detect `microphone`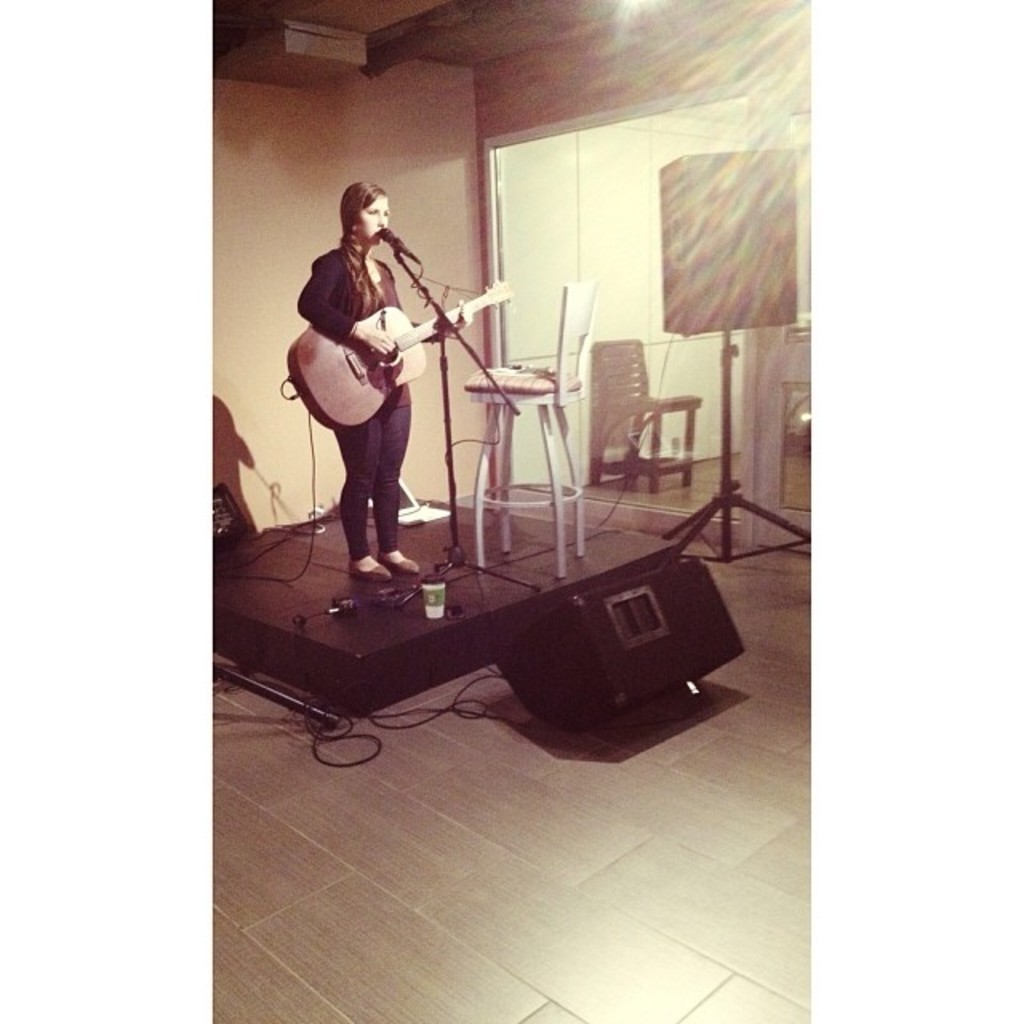
(x1=381, y1=222, x2=421, y2=261)
